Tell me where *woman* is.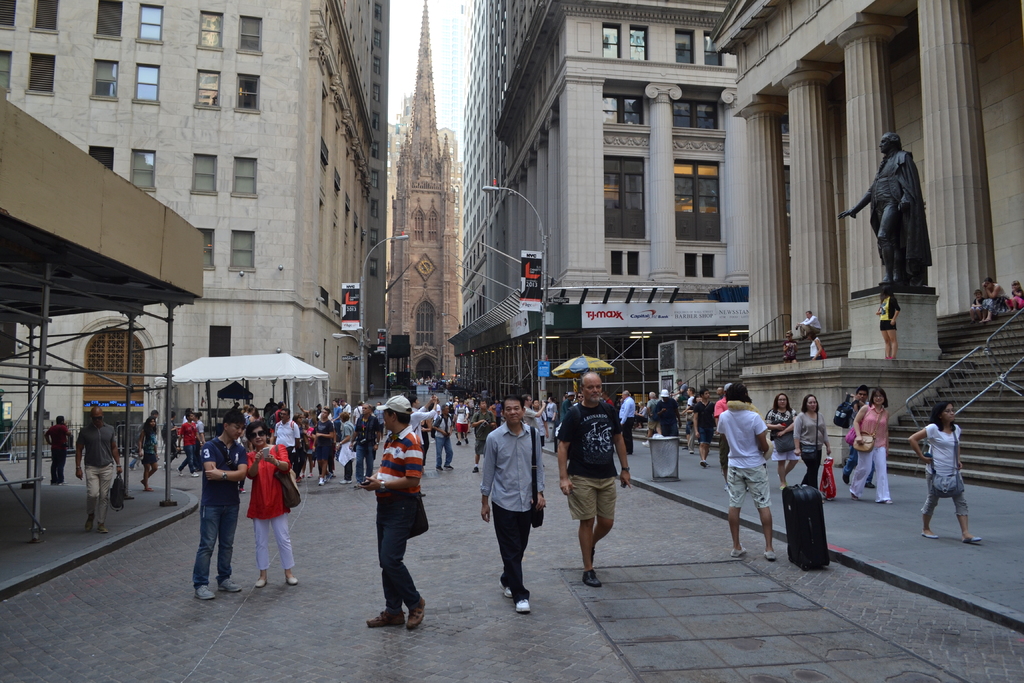
*woman* is at {"x1": 912, "y1": 400, "x2": 979, "y2": 539}.
